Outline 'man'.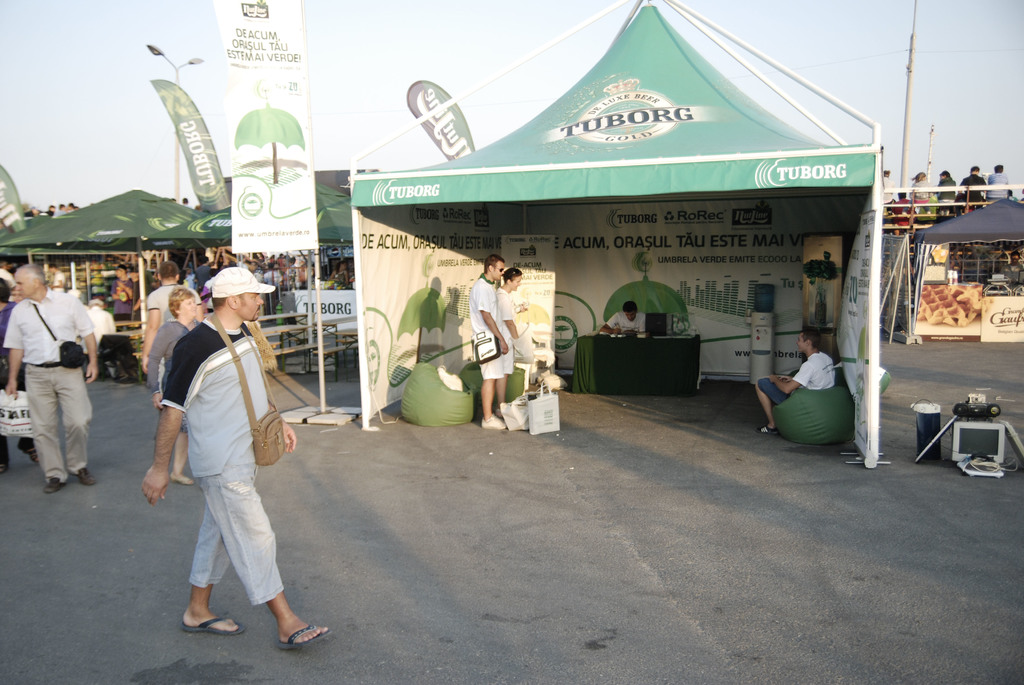
Outline: bbox=(157, 266, 300, 665).
